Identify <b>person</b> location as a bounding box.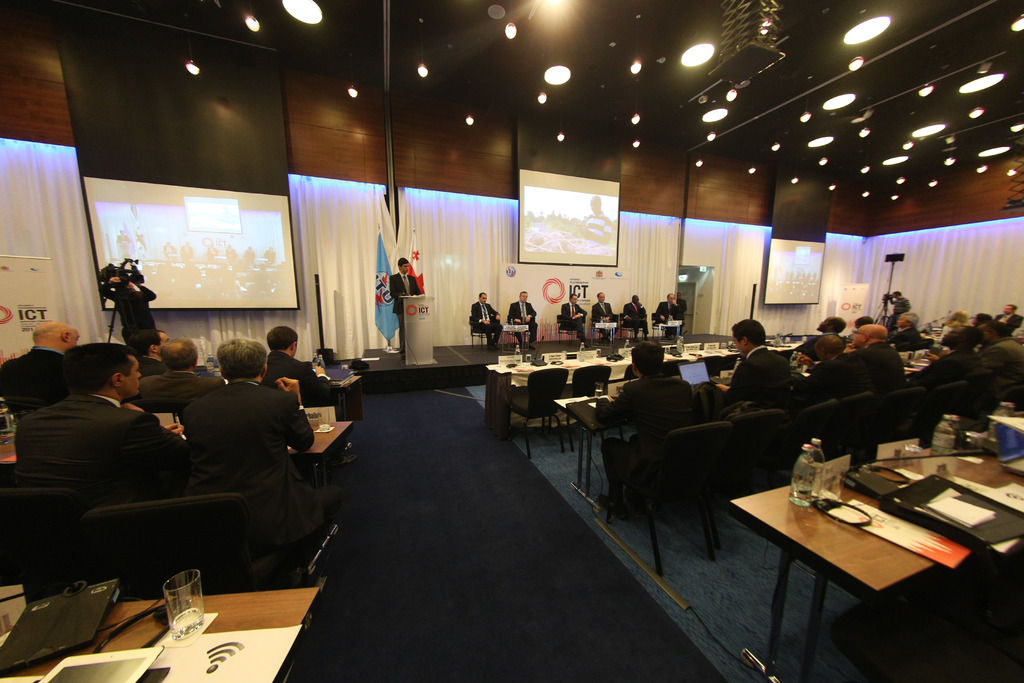
pyautogui.locateOnScreen(0, 321, 79, 409).
